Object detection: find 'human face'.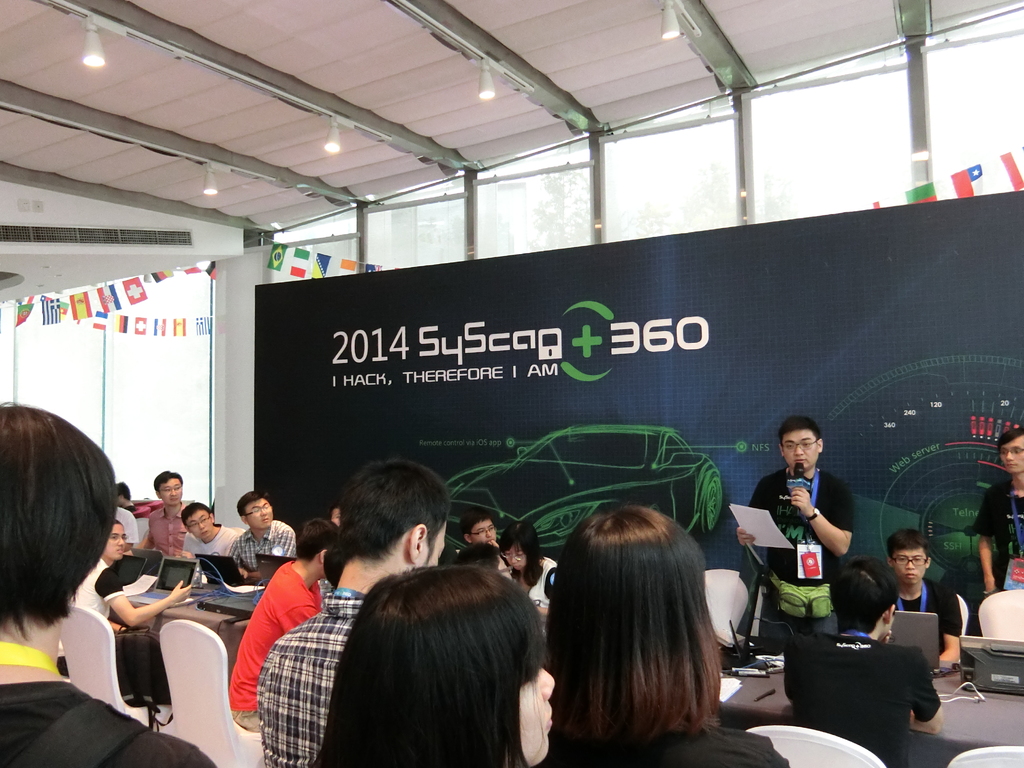
(left=1000, top=438, right=1023, bottom=474).
